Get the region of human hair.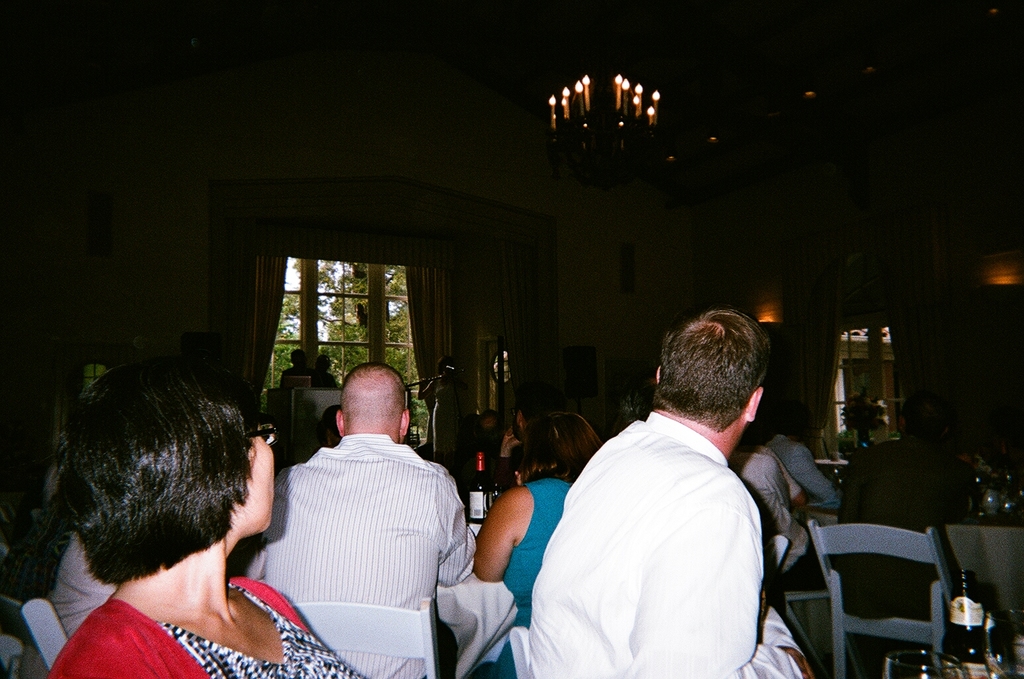
bbox=[649, 306, 769, 435].
